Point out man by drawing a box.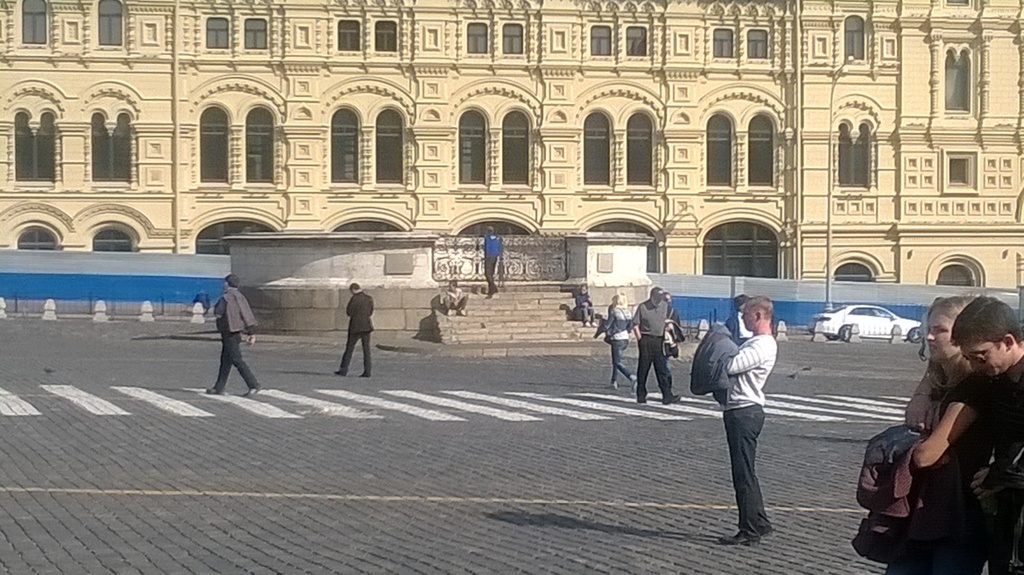
pyautogui.locateOnScreen(481, 227, 502, 301).
